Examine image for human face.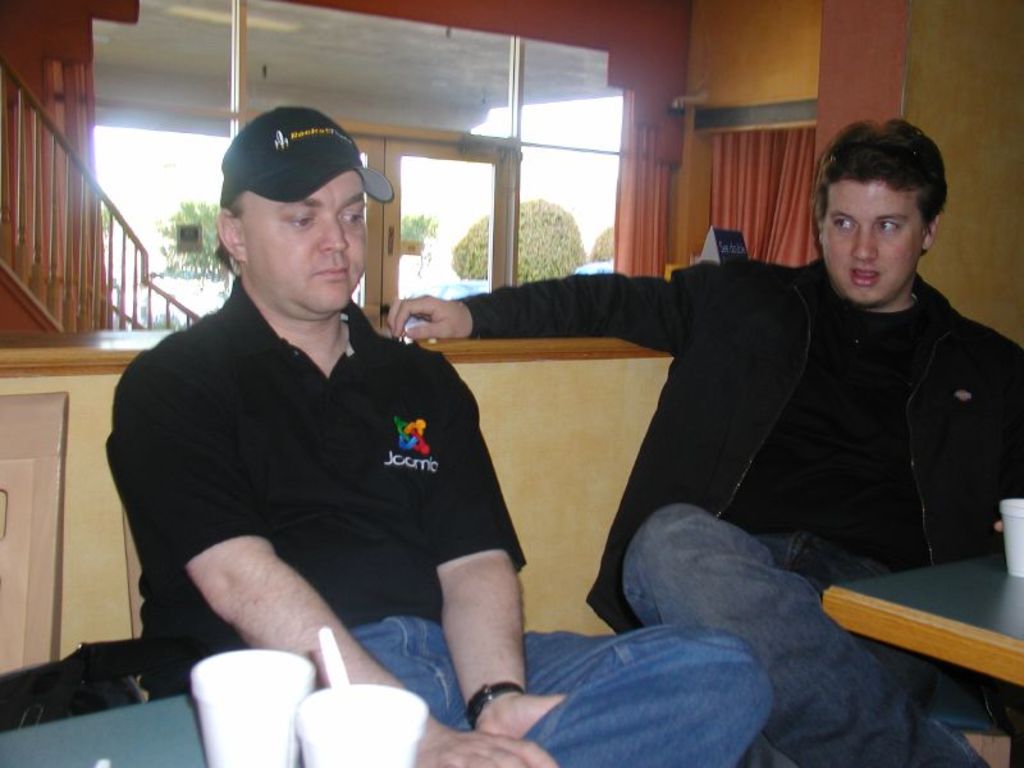
Examination result: BBox(820, 175, 924, 305).
